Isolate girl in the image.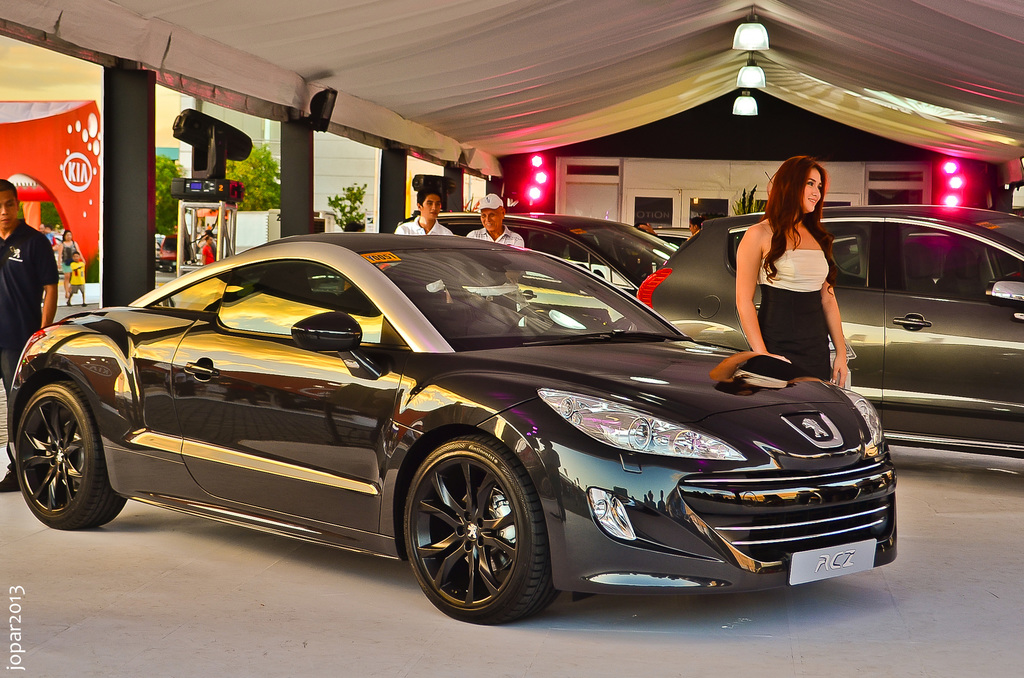
Isolated region: select_region(735, 157, 852, 383).
